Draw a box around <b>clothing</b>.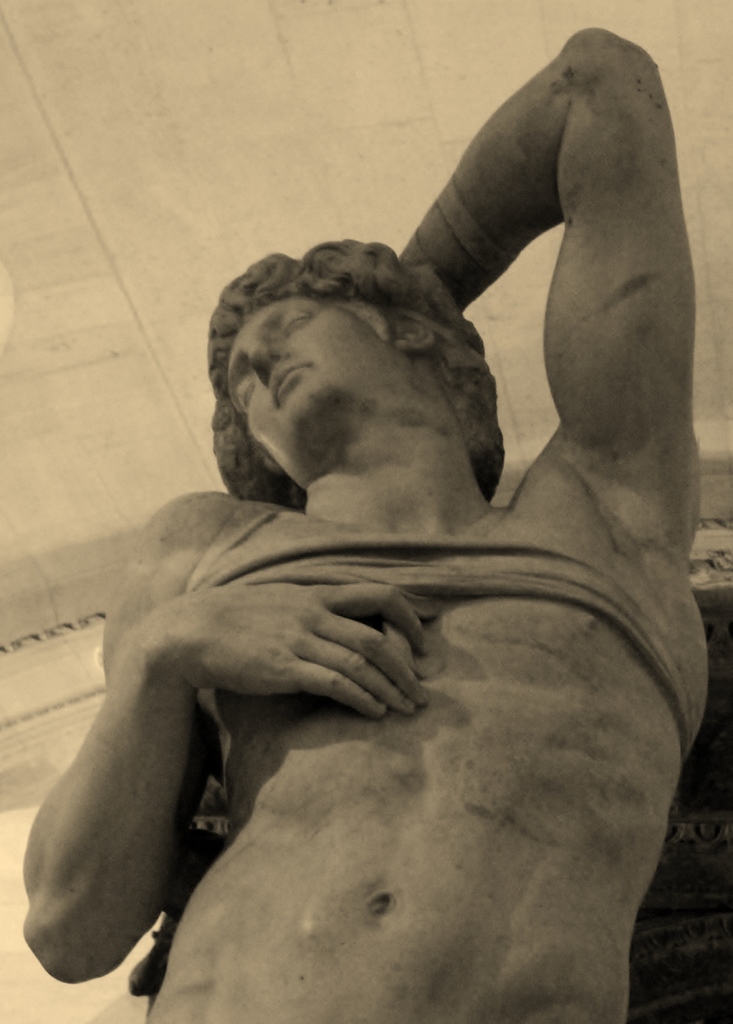
185:534:695:751.
